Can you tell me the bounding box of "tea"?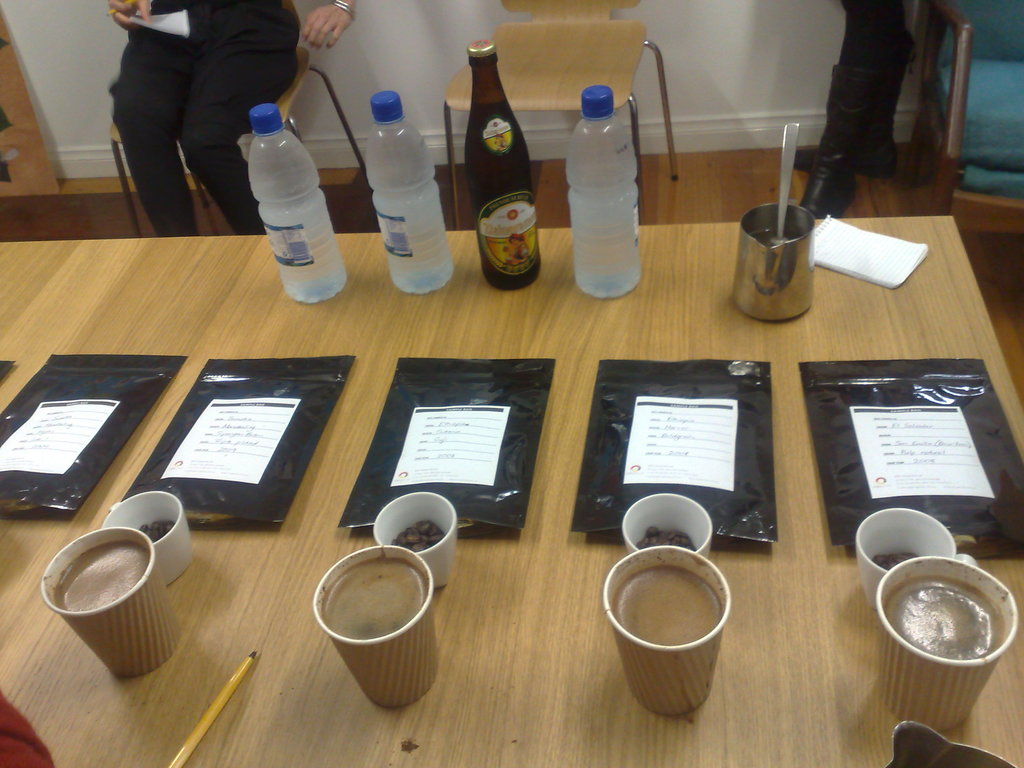
crop(884, 572, 1004, 655).
